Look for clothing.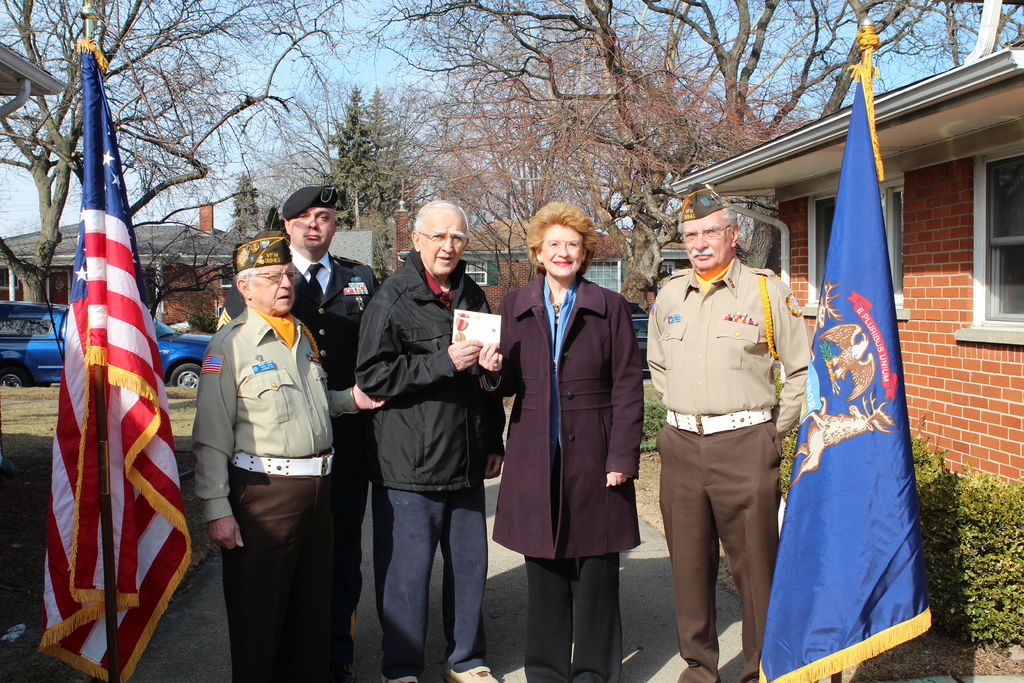
Found: {"x1": 493, "y1": 272, "x2": 645, "y2": 682}.
